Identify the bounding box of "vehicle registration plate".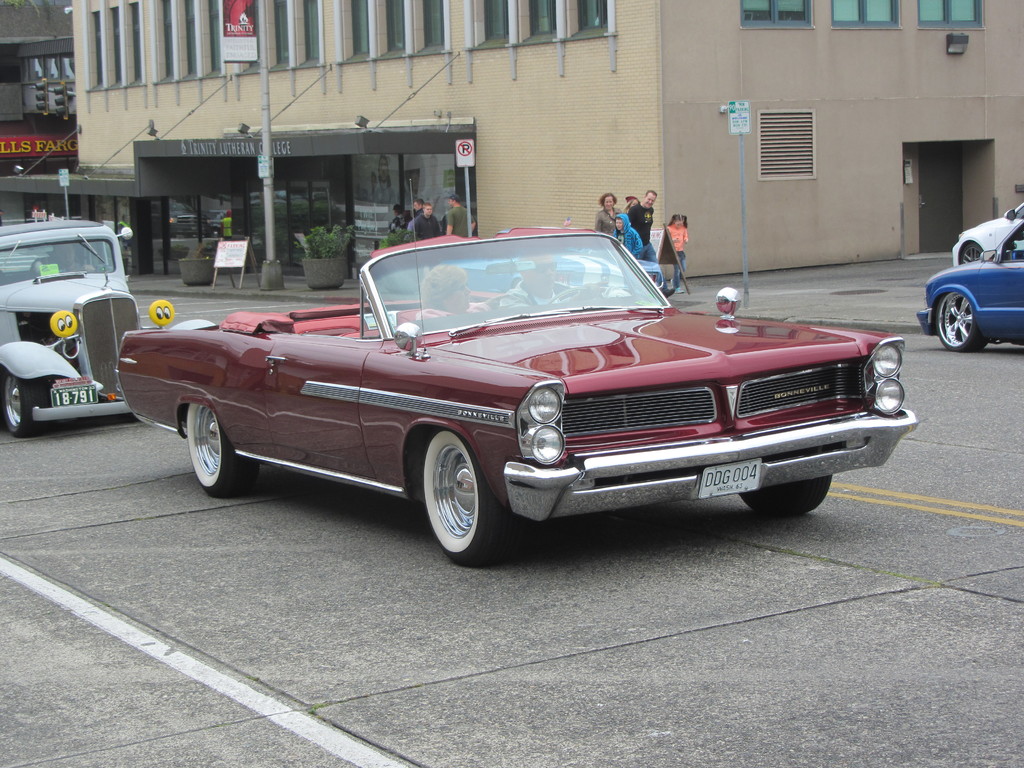
x1=49 y1=379 x2=99 y2=408.
